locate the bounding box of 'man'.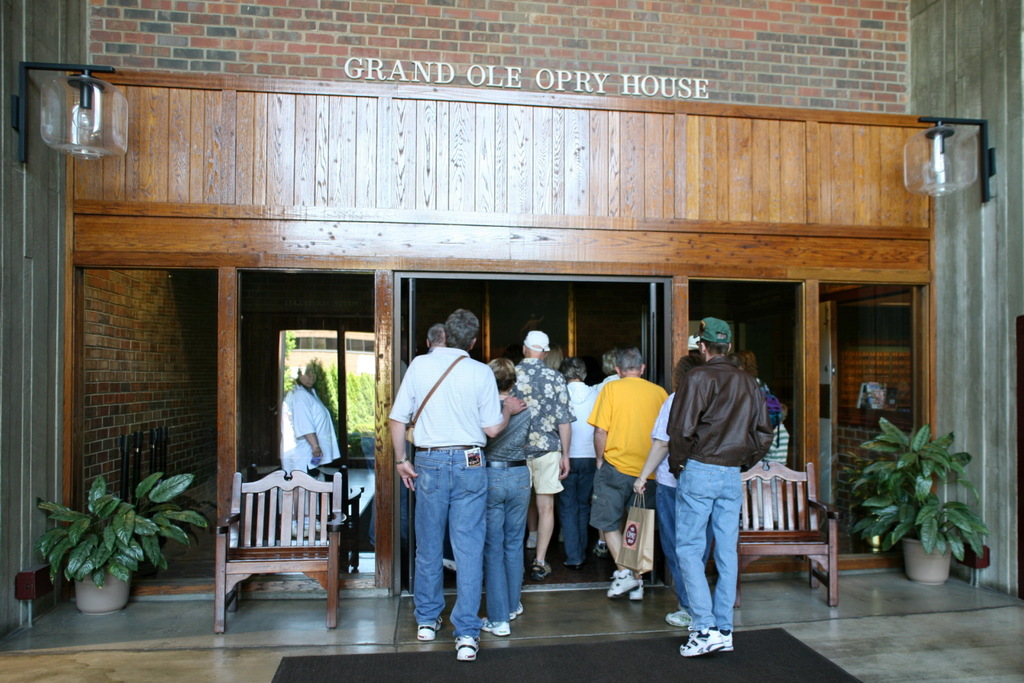
Bounding box: (left=511, top=332, right=577, bottom=582).
